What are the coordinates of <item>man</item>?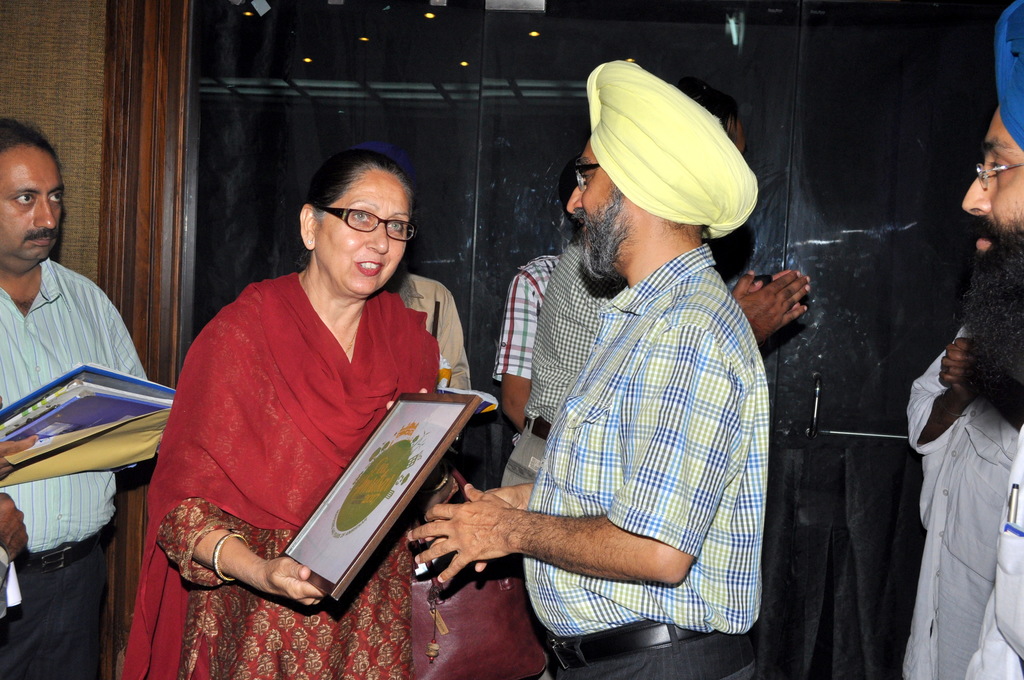
(905,329,1020,679).
